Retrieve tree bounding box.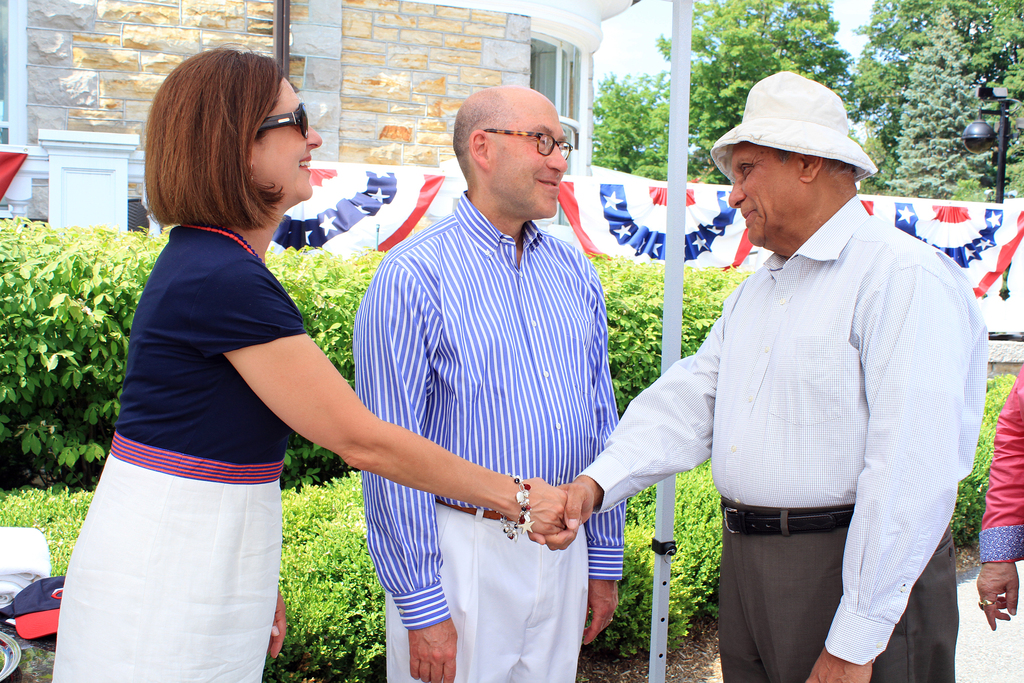
Bounding box: bbox=[648, 0, 865, 183].
